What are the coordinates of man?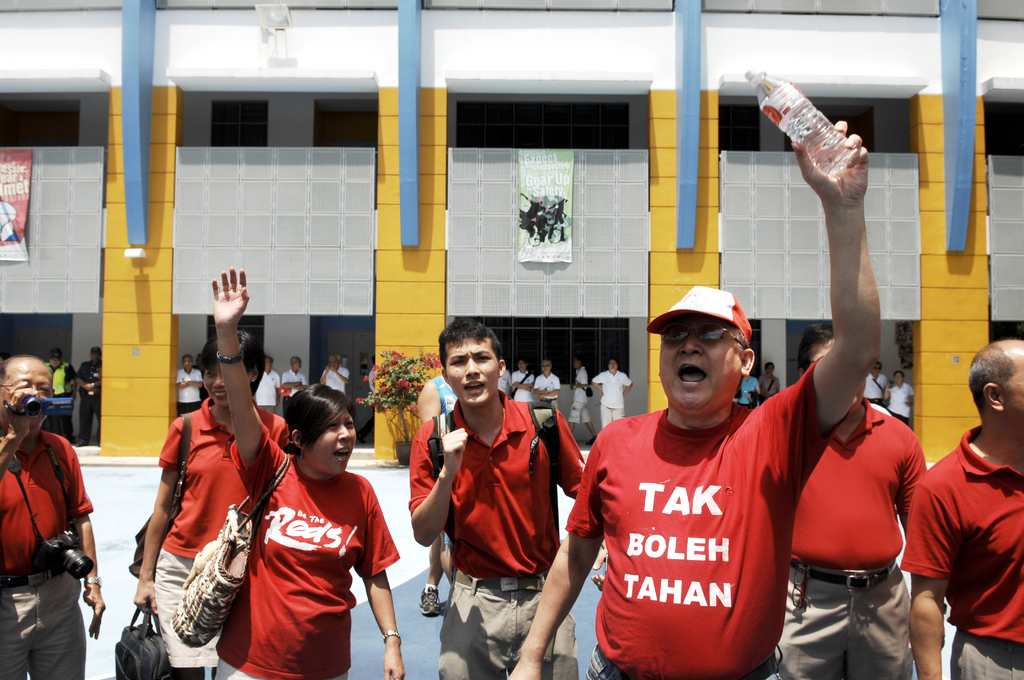
(413,325,583,673).
